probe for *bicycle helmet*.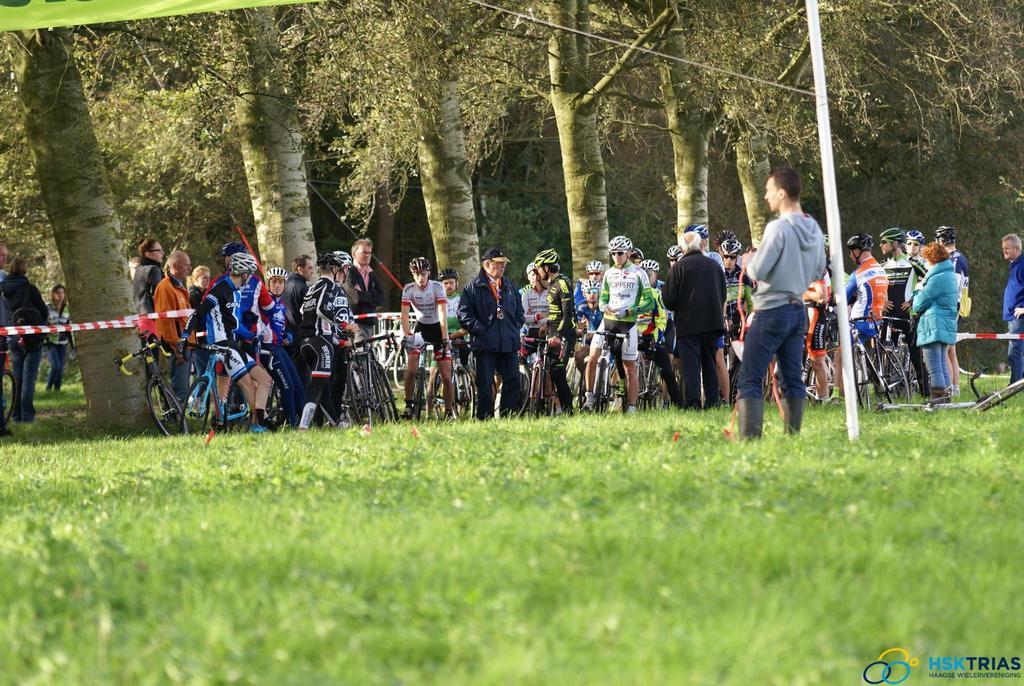
Probe result: x1=532 y1=250 x2=556 y2=275.
